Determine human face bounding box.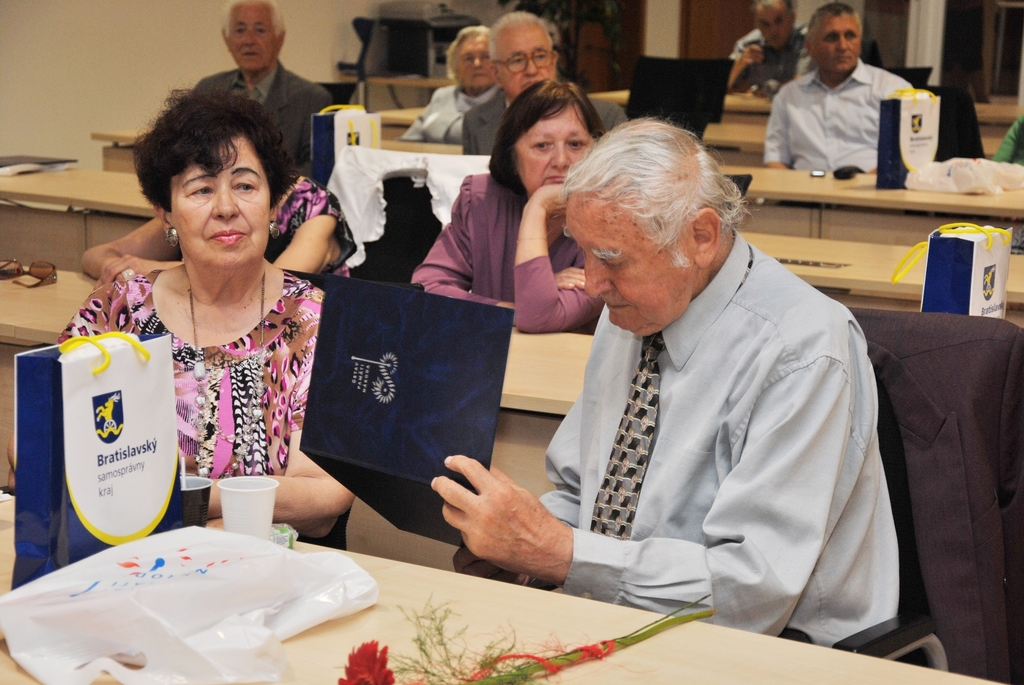
Determined: select_region(513, 106, 591, 187).
